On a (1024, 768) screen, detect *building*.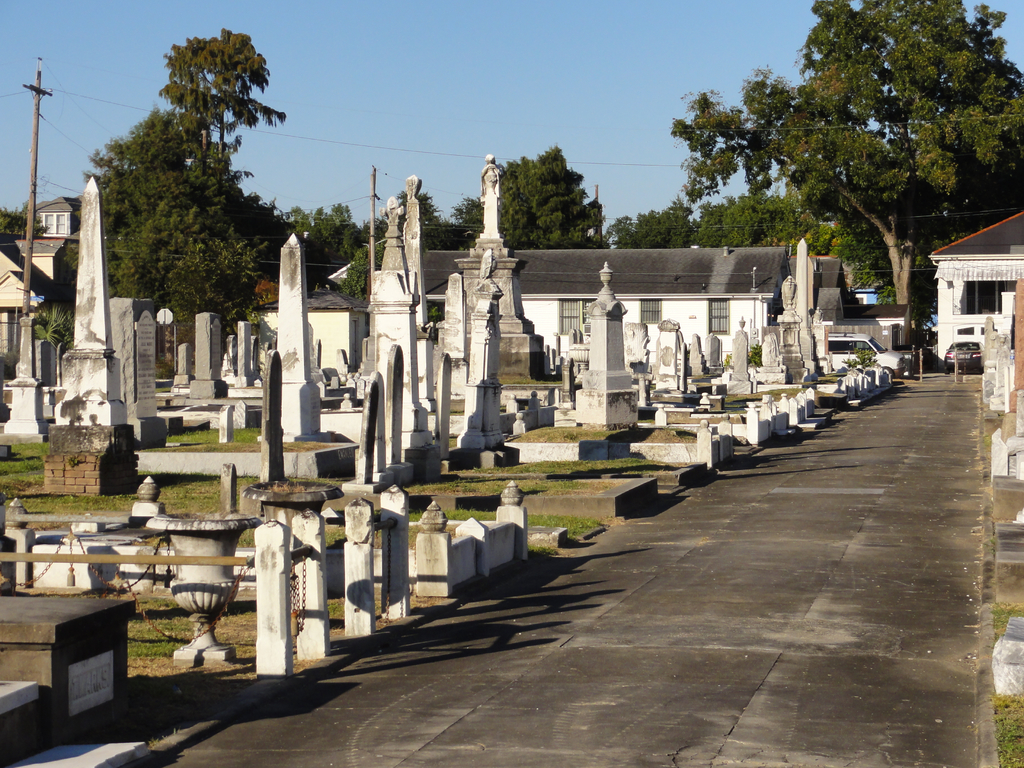
[333,245,787,368].
